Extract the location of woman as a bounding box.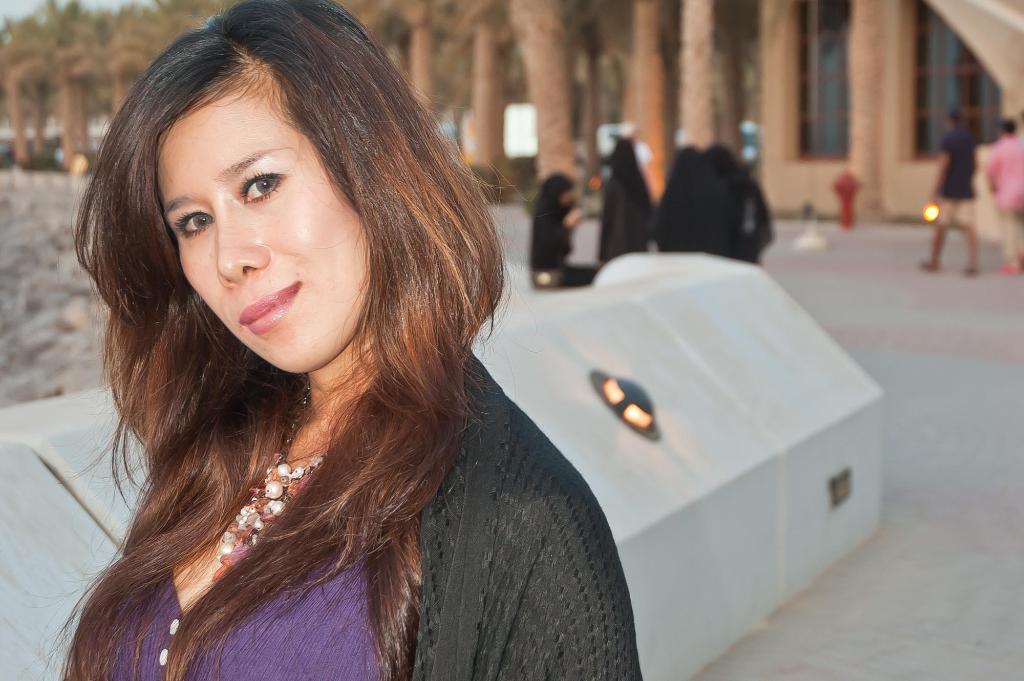
region(44, 4, 641, 661).
